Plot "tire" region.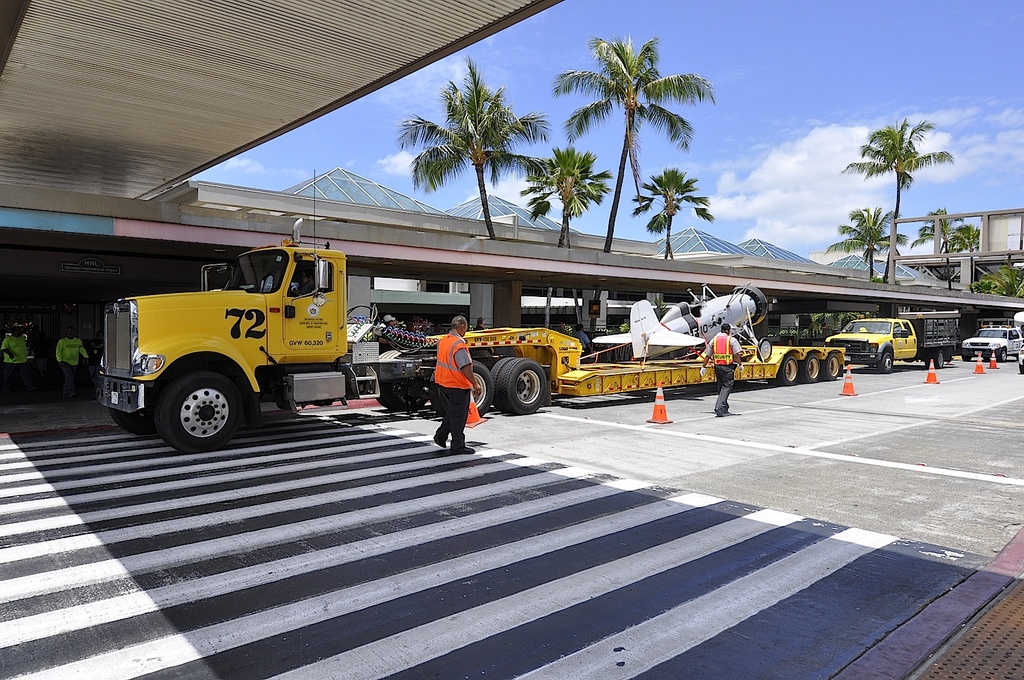
Plotted at [993,344,1009,363].
